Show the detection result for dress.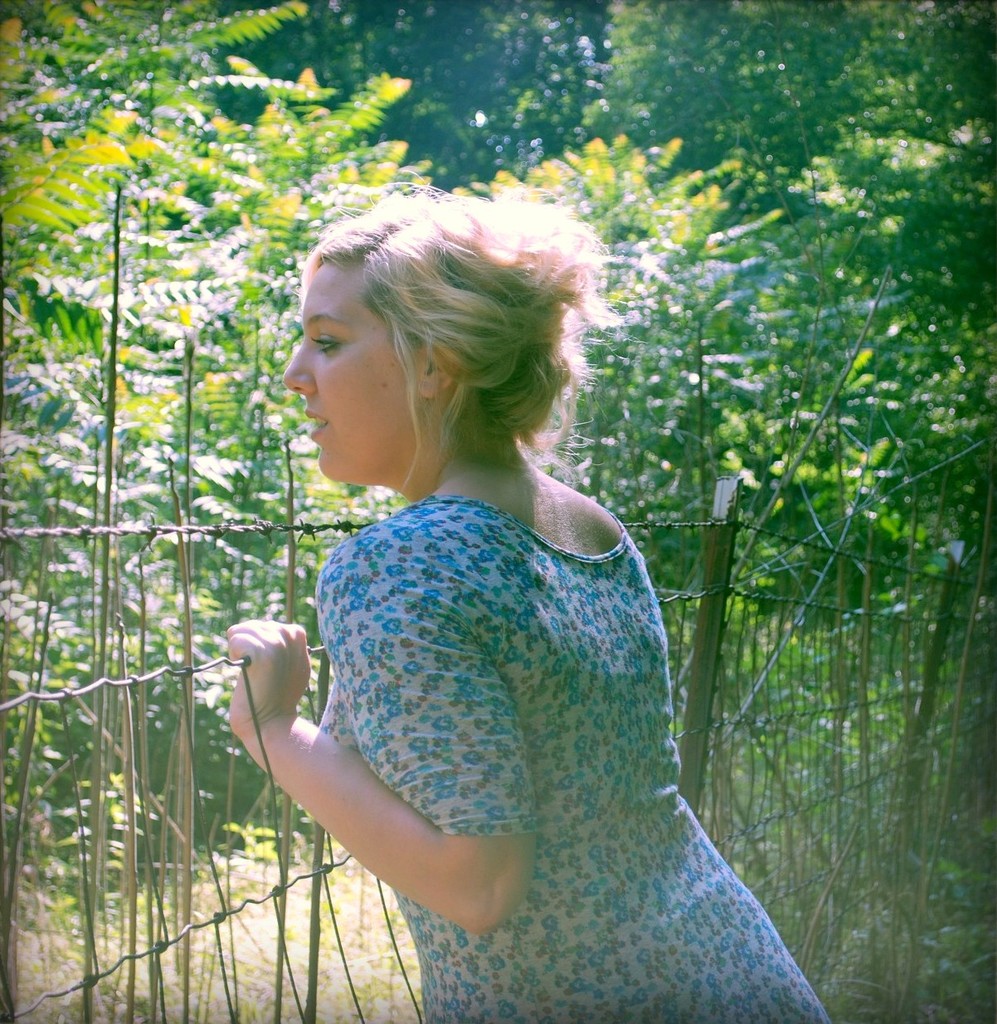
{"x1": 318, "y1": 499, "x2": 825, "y2": 1023}.
